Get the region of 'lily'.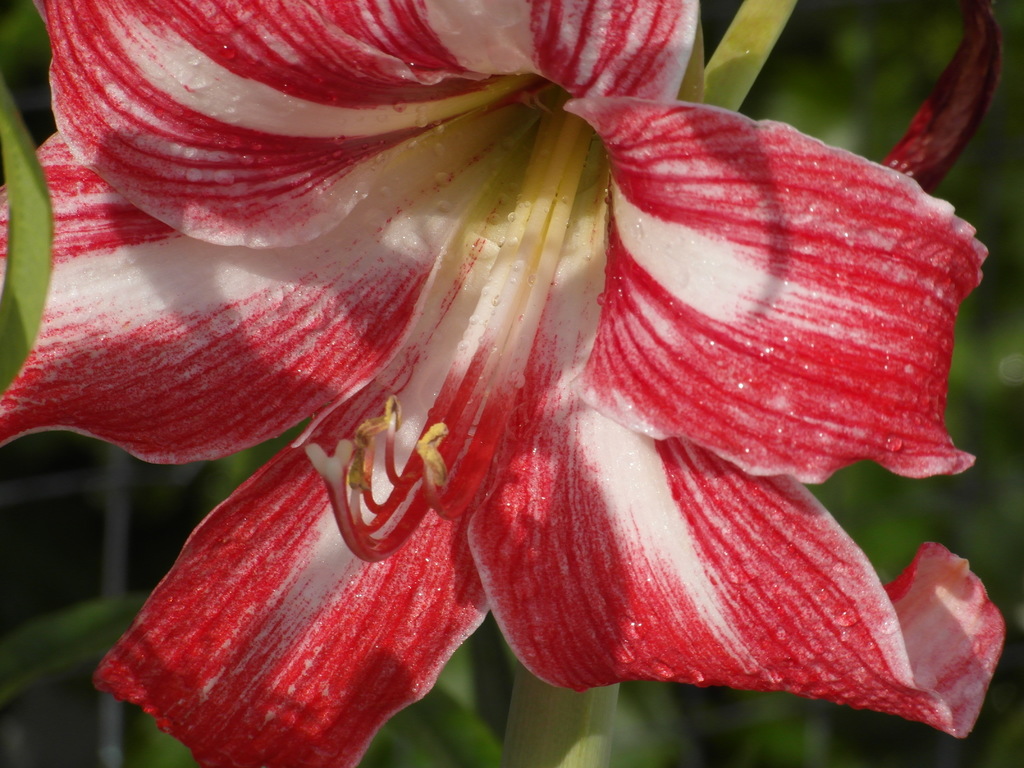
BBox(0, 0, 1008, 767).
